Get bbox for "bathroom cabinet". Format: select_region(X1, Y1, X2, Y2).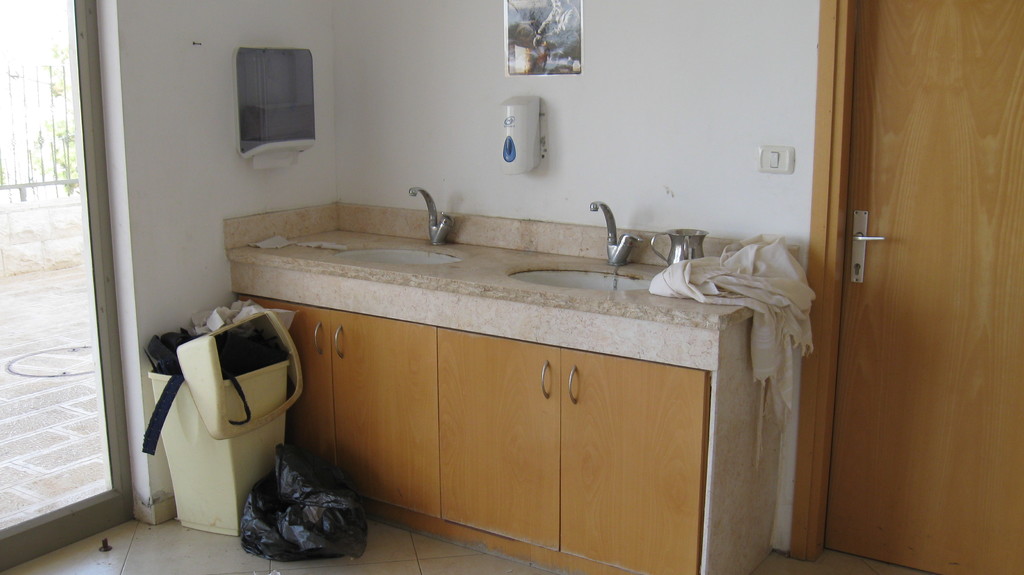
select_region(218, 213, 801, 574).
